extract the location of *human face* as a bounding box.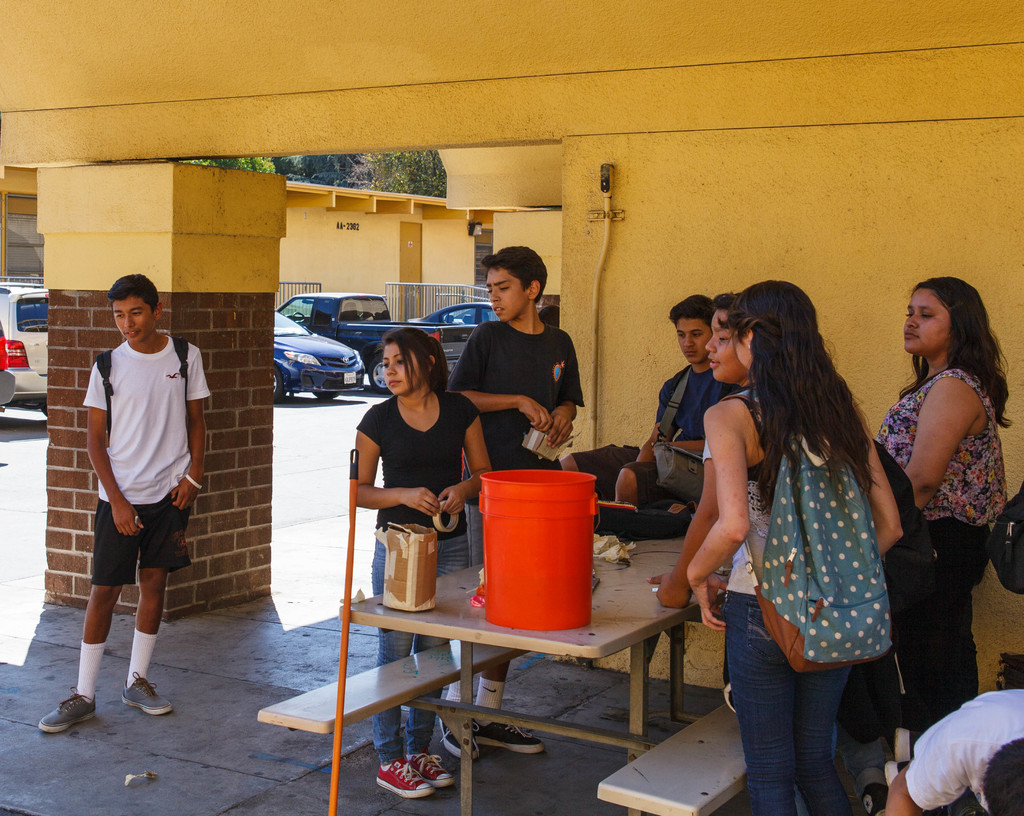
detection(382, 342, 423, 397).
